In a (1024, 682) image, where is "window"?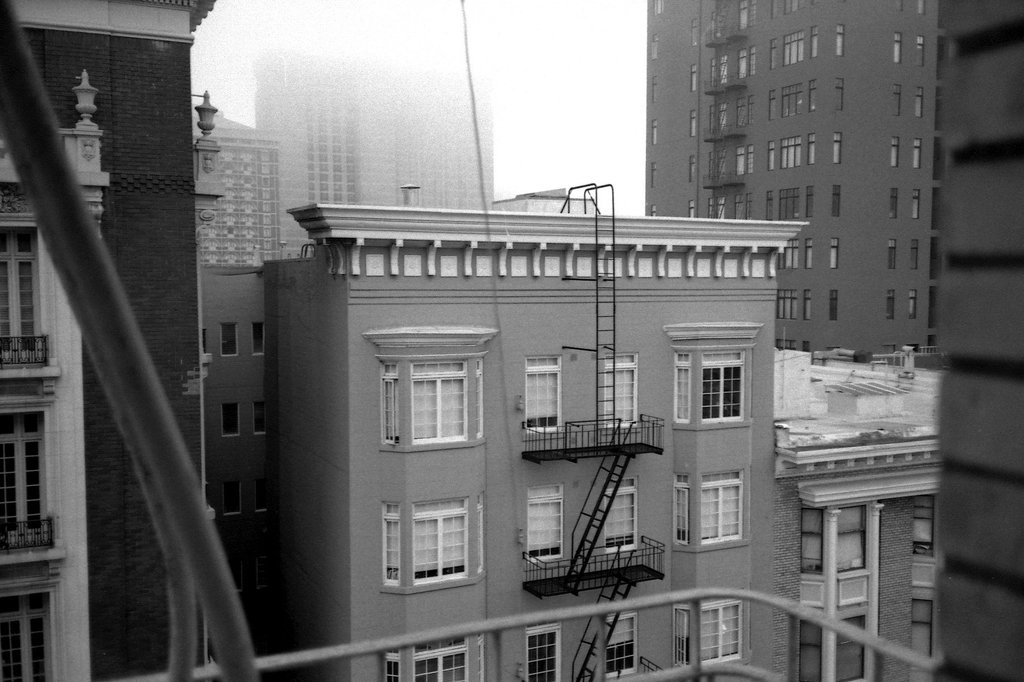
916,3,922,15.
